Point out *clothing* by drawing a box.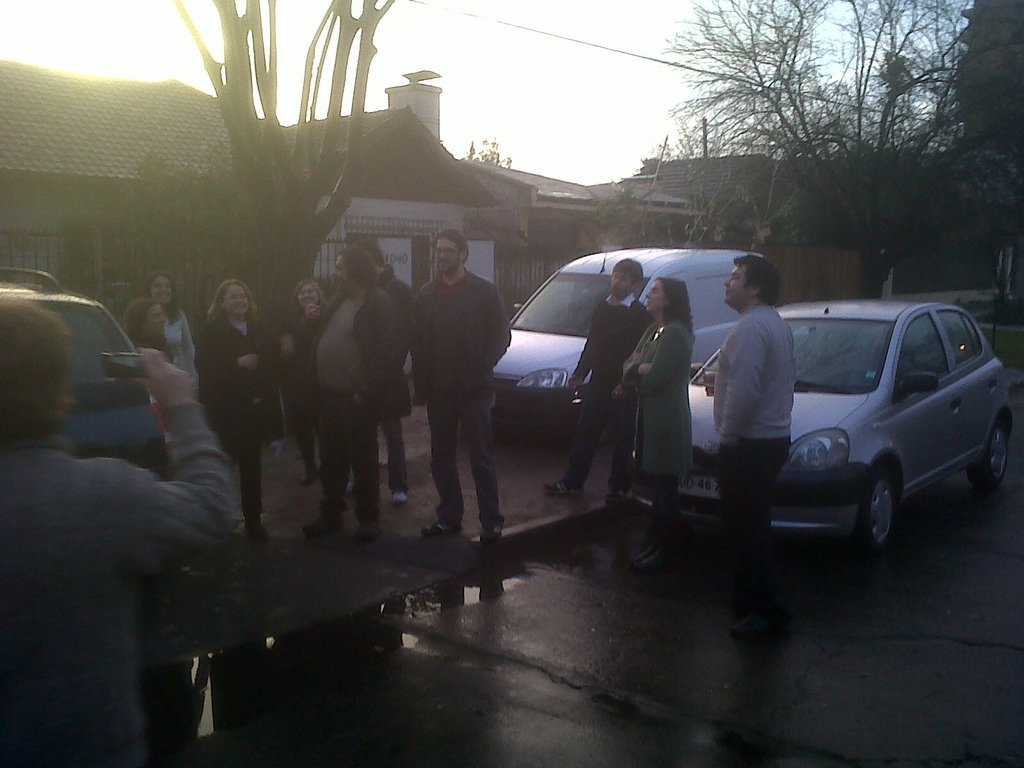
{"x1": 8, "y1": 311, "x2": 259, "y2": 733}.
